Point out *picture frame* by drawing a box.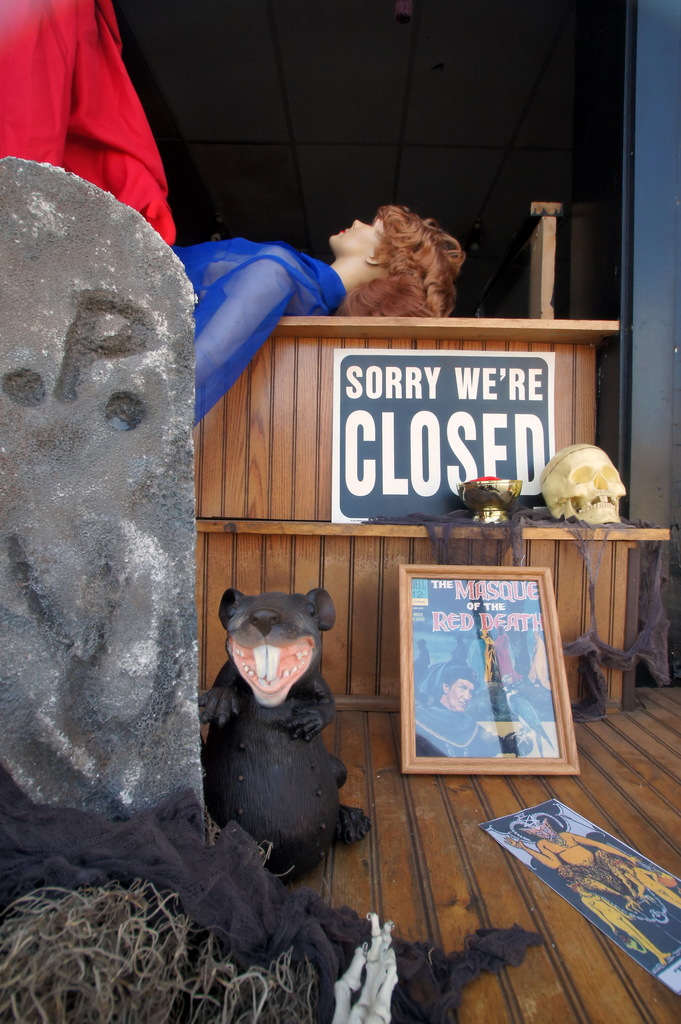
[left=391, top=561, right=595, bottom=794].
